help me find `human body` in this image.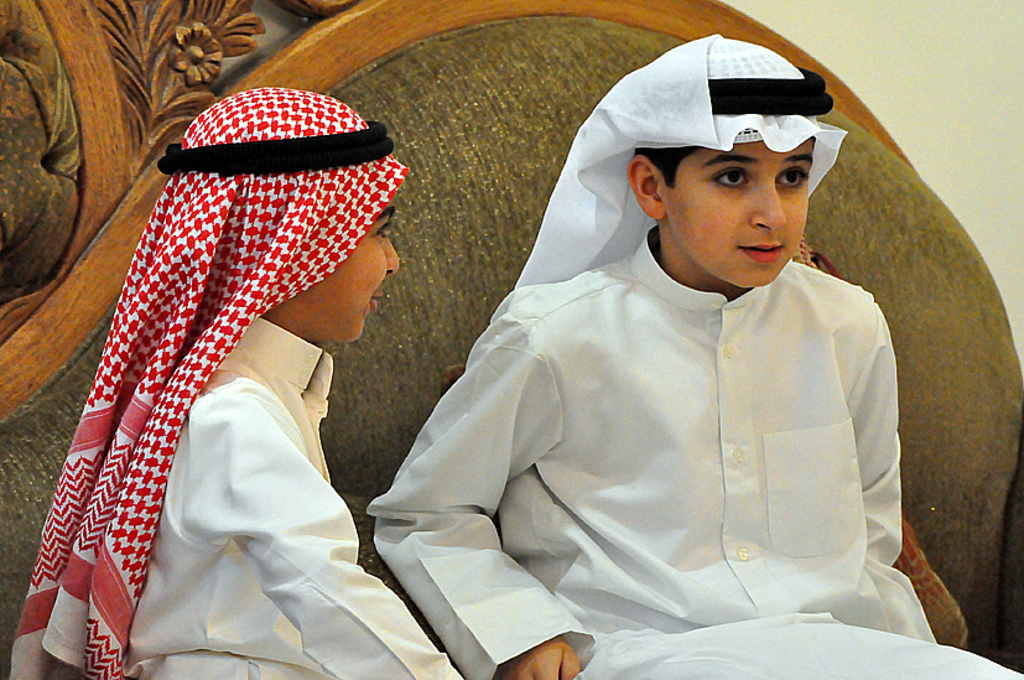
Found it: BBox(38, 42, 442, 679).
